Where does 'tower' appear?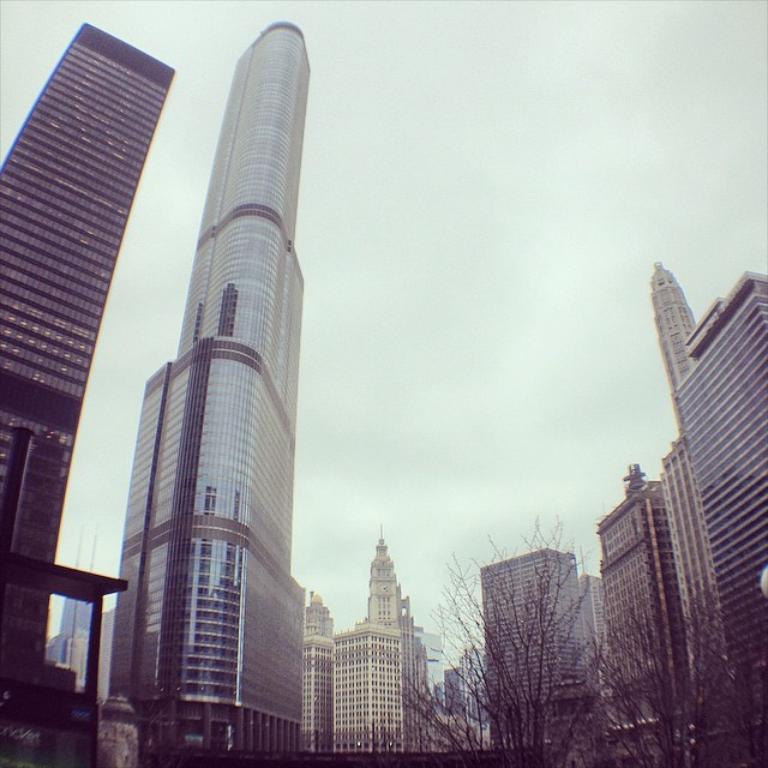
Appears at region(325, 538, 432, 752).
